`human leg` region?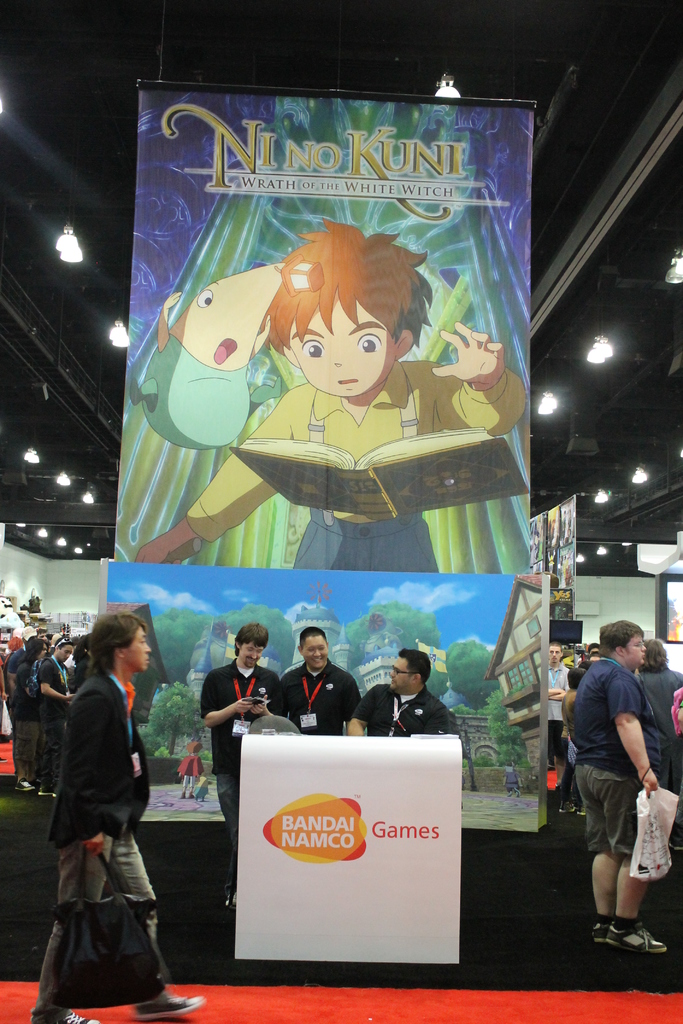
(17, 705, 36, 792)
